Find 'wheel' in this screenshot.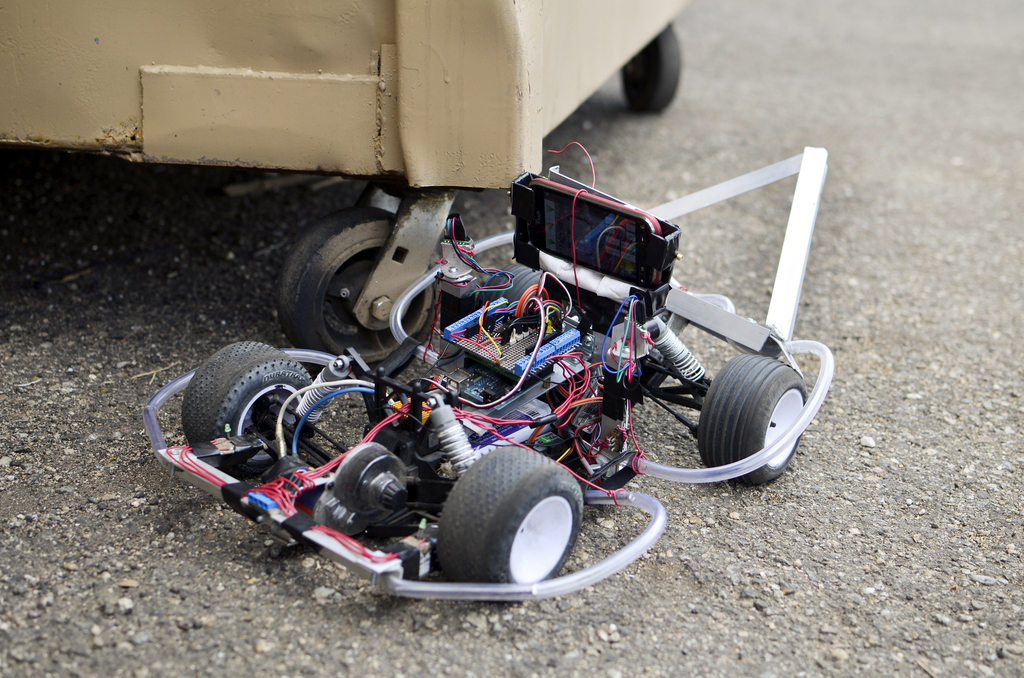
The bounding box for 'wheel' is {"x1": 691, "y1": 352, "x2": 806, "y2": 483}.
